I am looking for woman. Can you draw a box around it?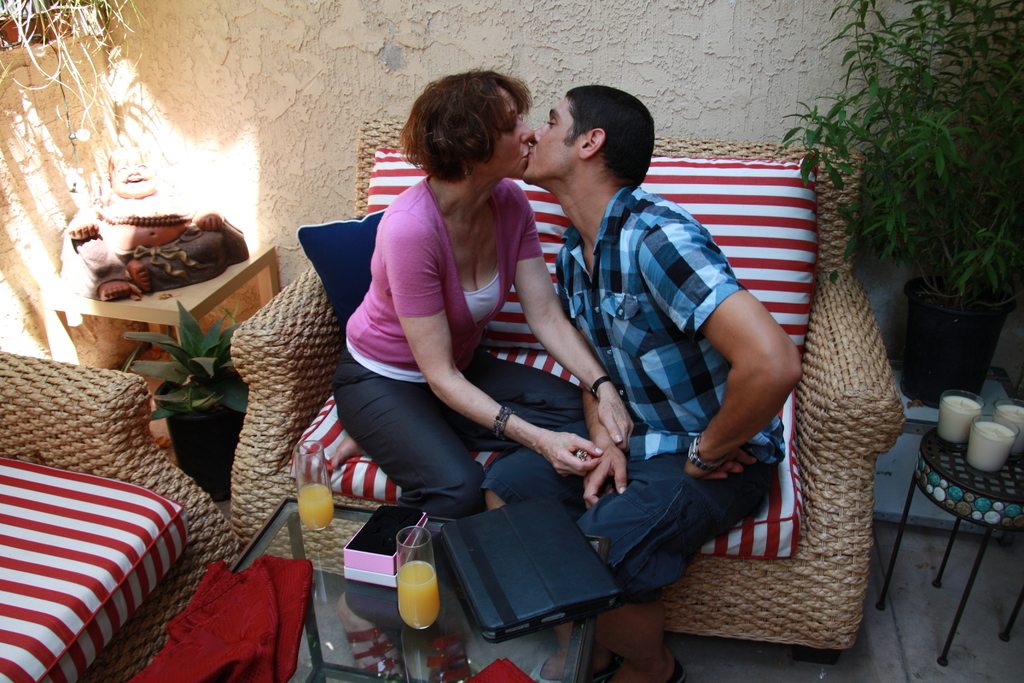
Sure, the bounding box is {"x1": 319, "y1": 63, "x2": 652, "y2": 520}.
